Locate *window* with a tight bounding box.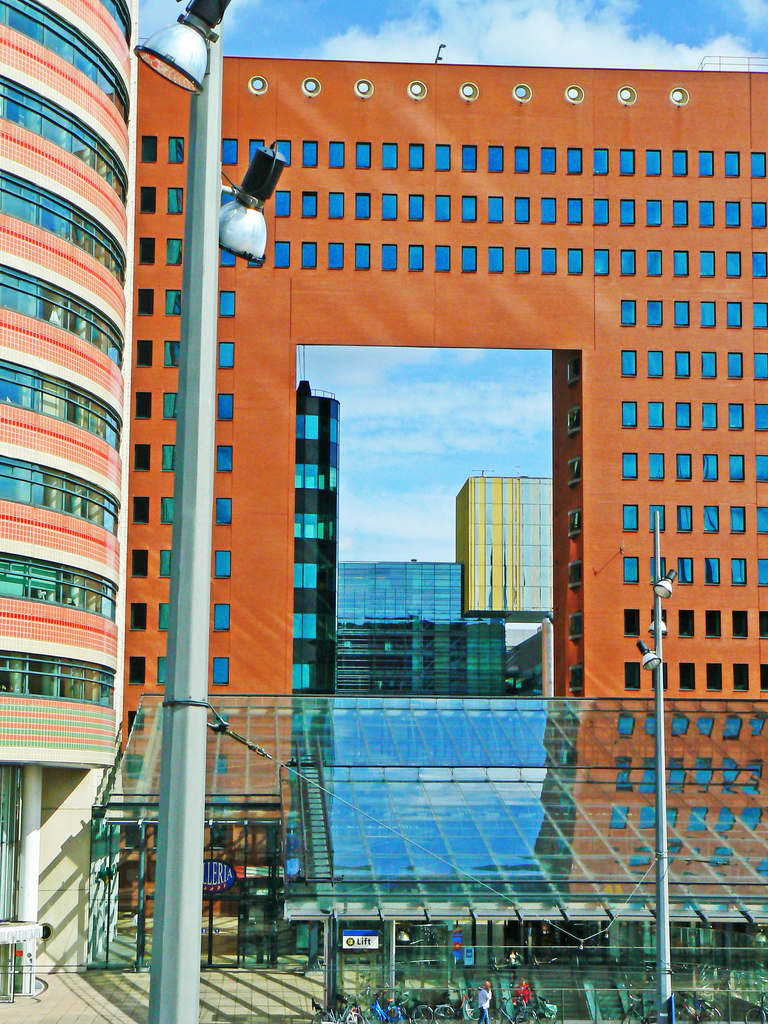
bbox(462, 146, 479, 172).
